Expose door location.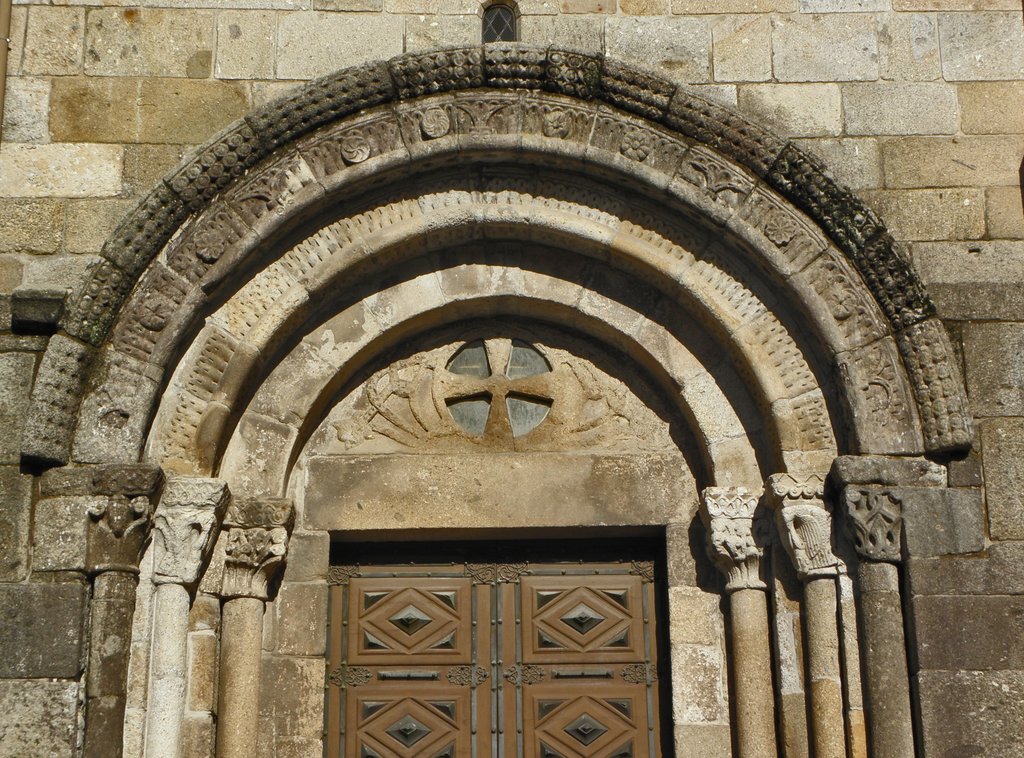
Exposed at {"left": 340, "top": 551, "right": 662, "bottom": 757}.
